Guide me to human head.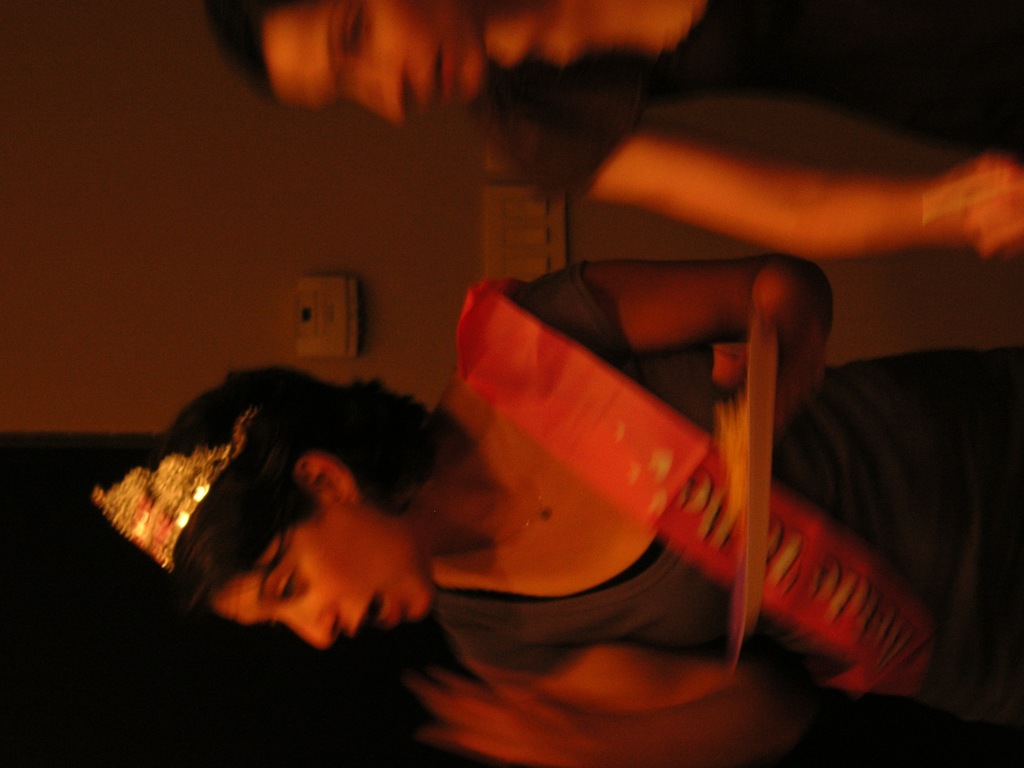
Guidance: (x1=144, y1=378, x2=458, y2=662).
